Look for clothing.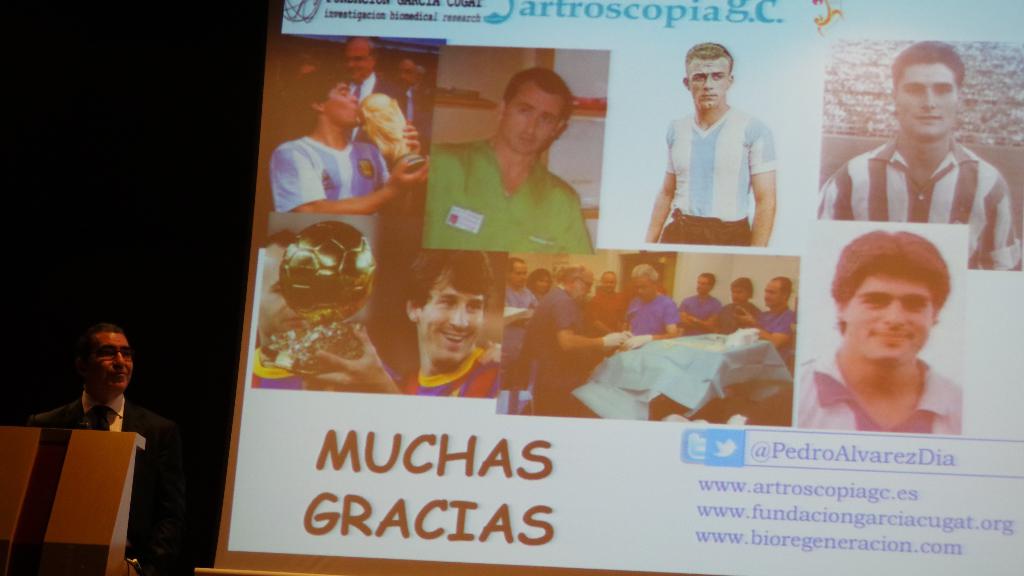
Found: 345 72 410 167.
